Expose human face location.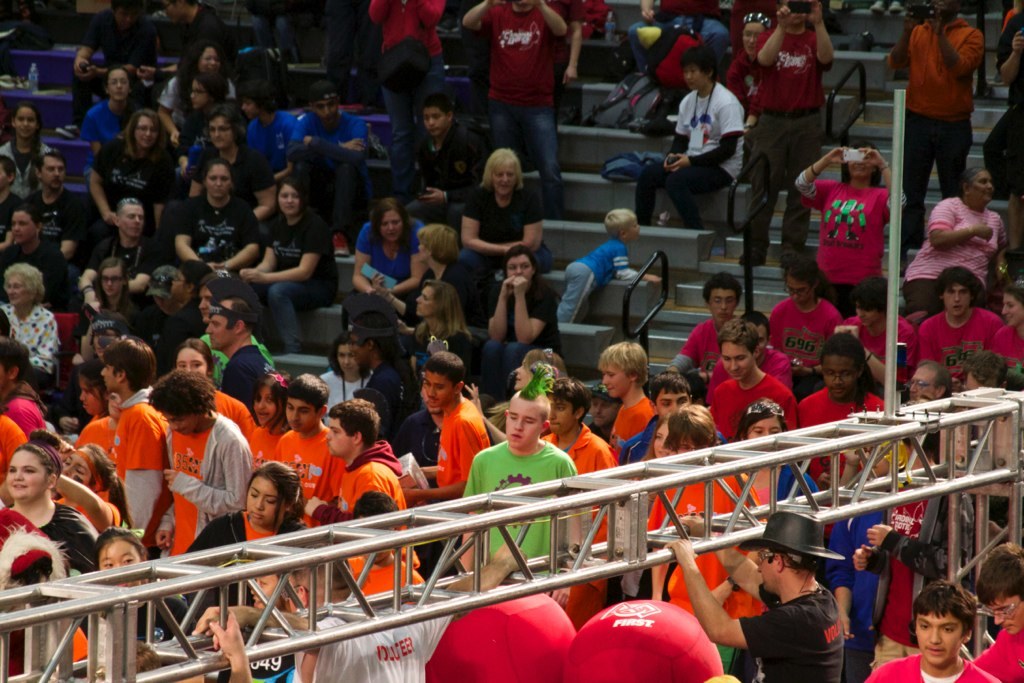
Exposed at pyautogui.locateOnScreen(626, 217, 638, 240).
